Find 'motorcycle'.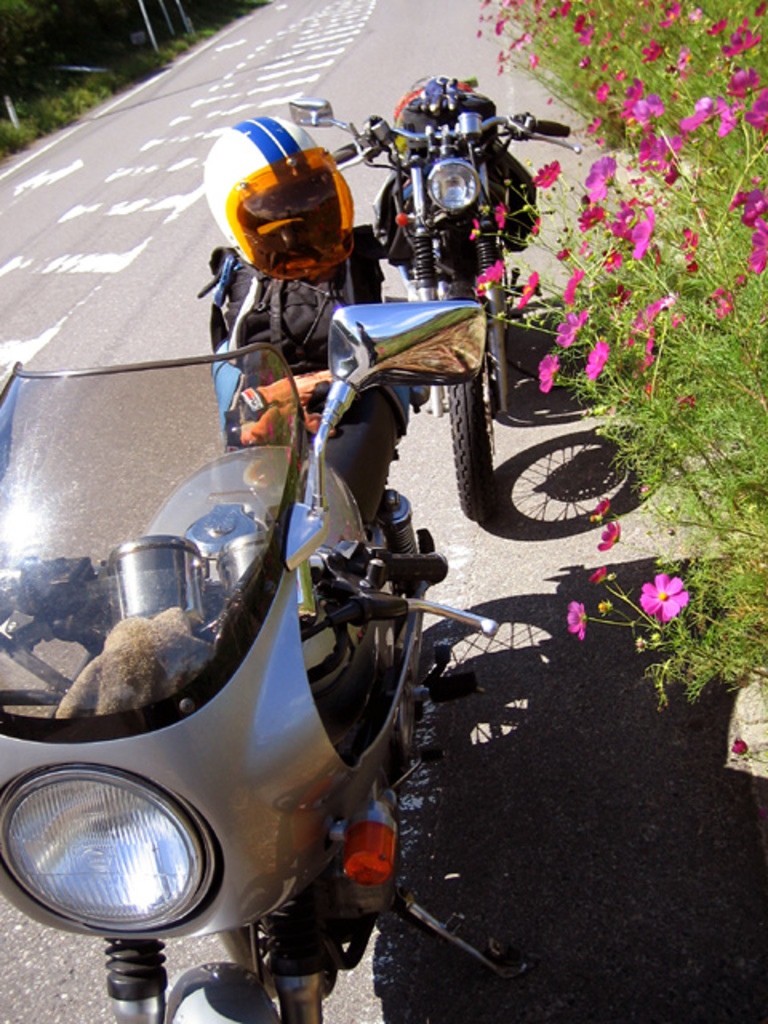
pyautogui.locateOnScreen(285, 66, 590, 536).
